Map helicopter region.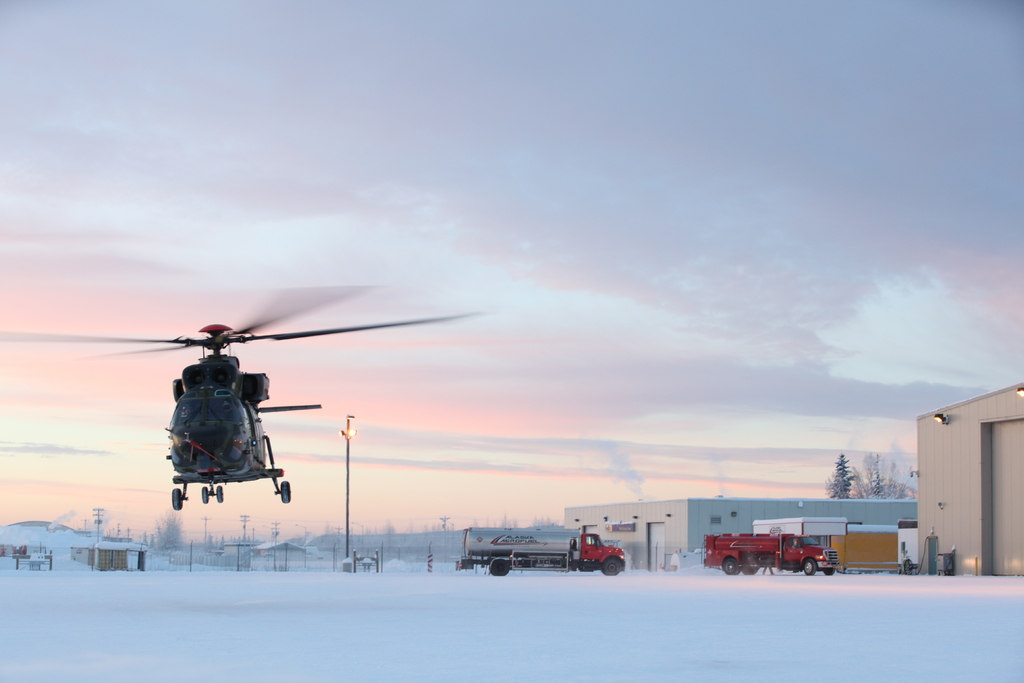
Mapped to locate(4, 284, 478, 518).
